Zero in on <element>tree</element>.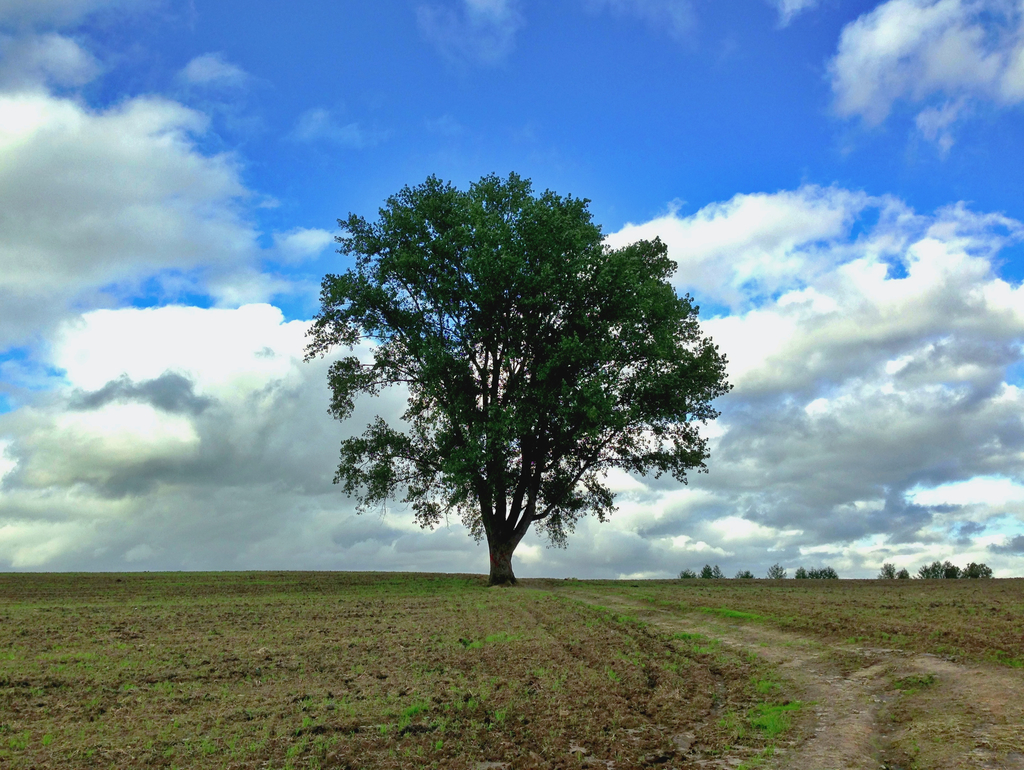
Zeroed in: [698,563,714,578].
